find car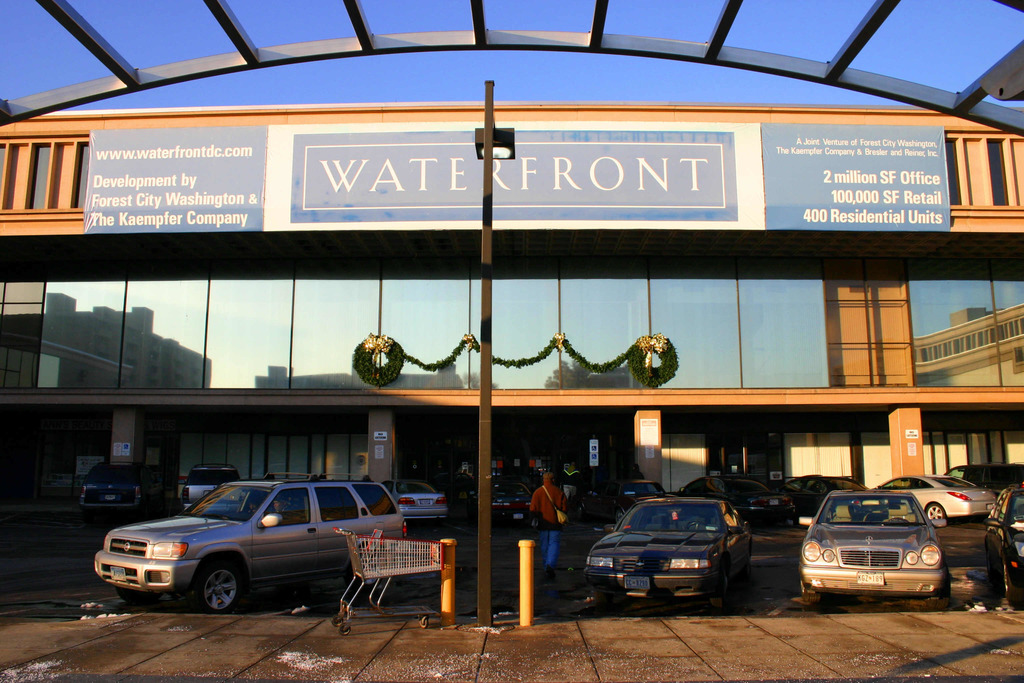
75,463,152,518
